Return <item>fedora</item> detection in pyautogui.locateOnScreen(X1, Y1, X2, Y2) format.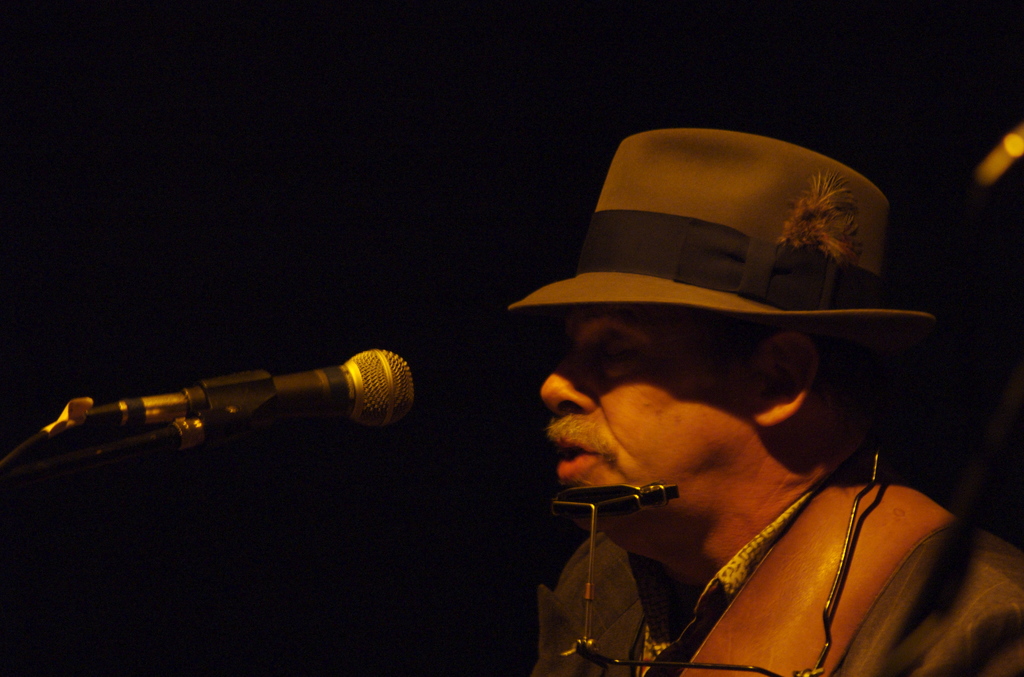
pyautogui.locateOnScreen(509, 131, 934, 322).
